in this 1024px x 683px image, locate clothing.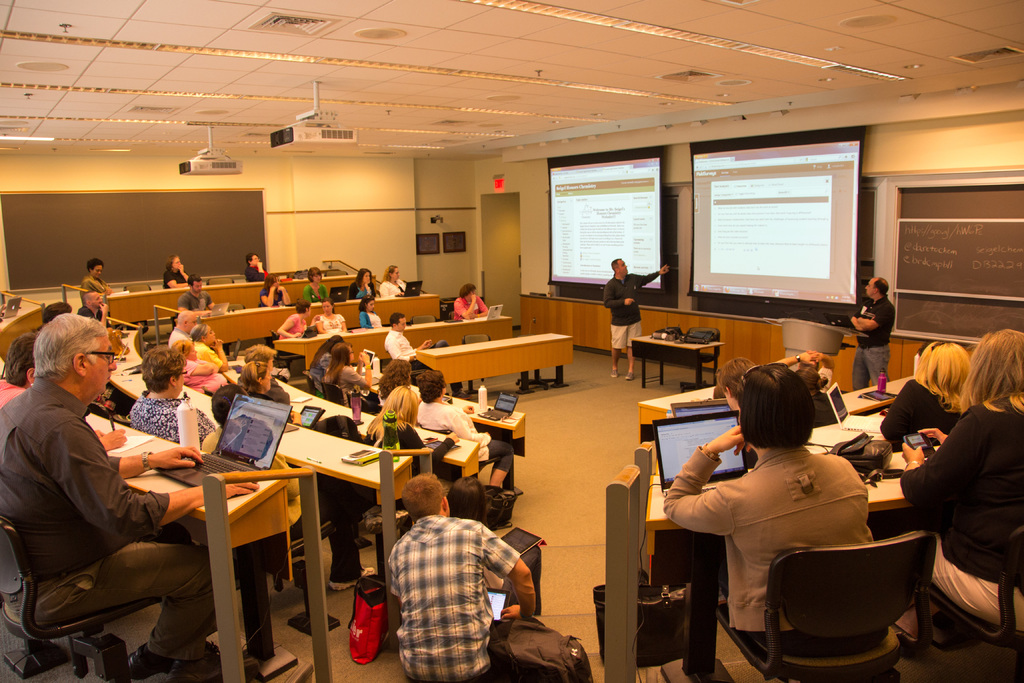
Bounding box: <region>380, 513, 518, 682</region>.
